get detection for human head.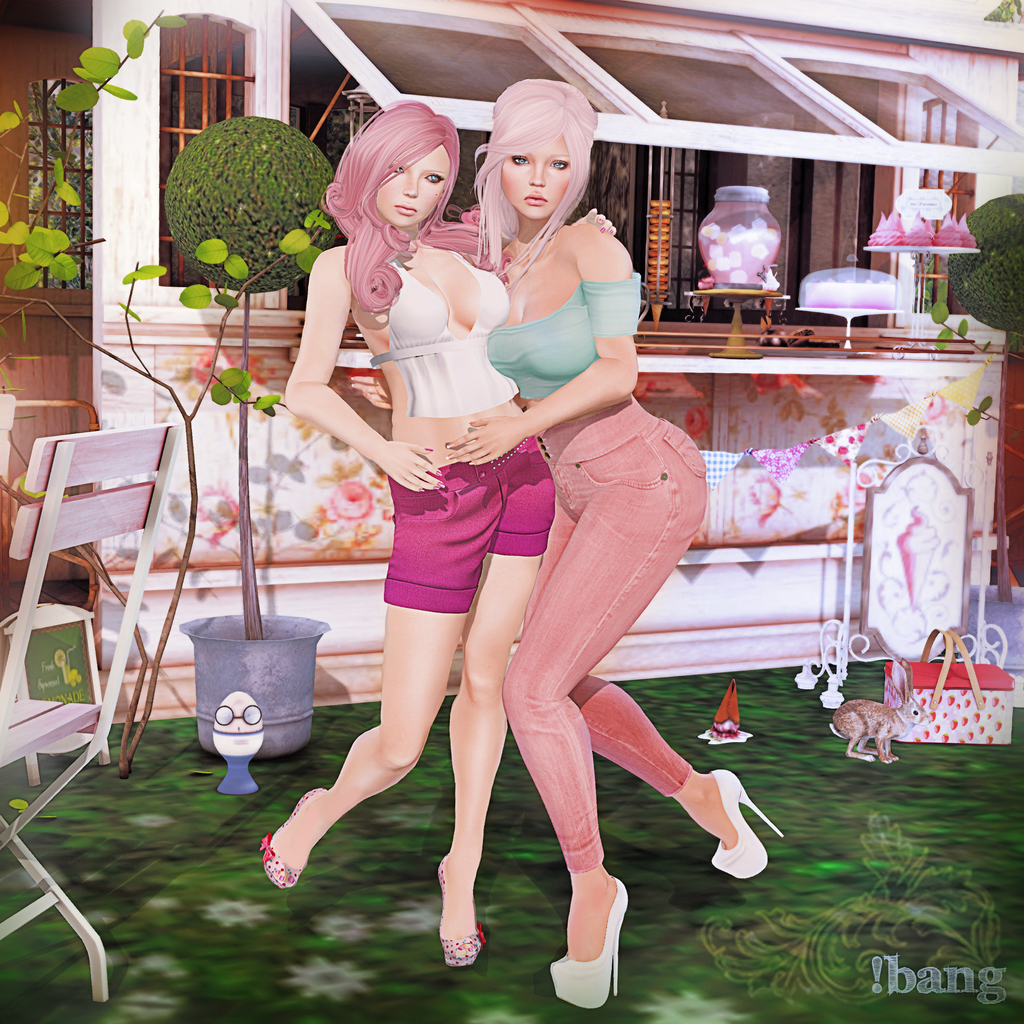
Detection: box(473, 77, 593, 219).
